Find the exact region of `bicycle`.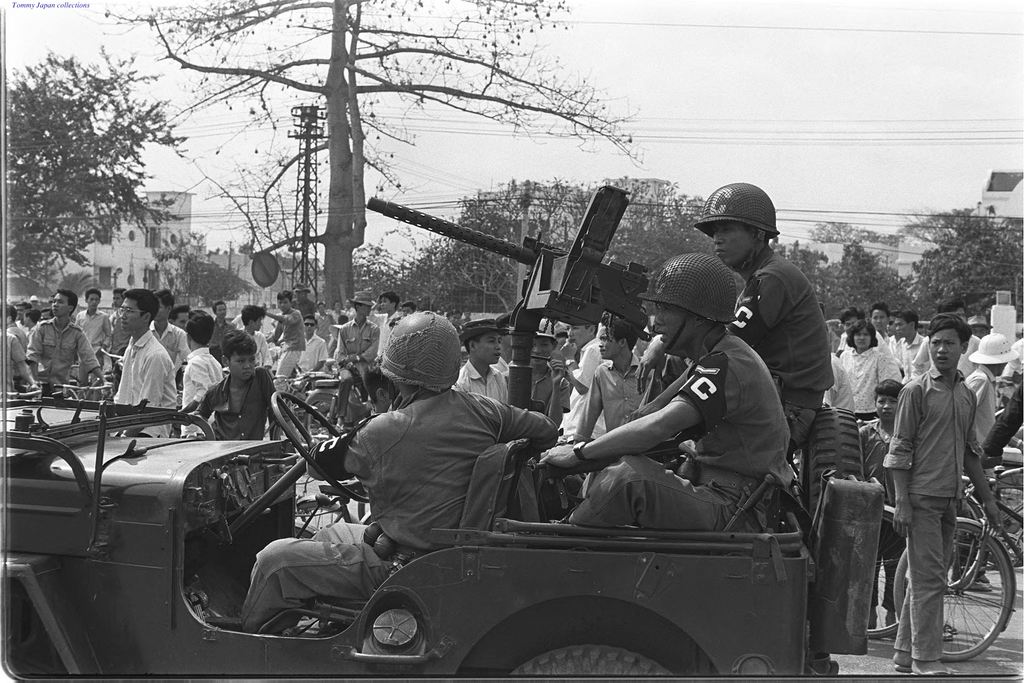
Exact region: rect(56, 363, 99, 407).
